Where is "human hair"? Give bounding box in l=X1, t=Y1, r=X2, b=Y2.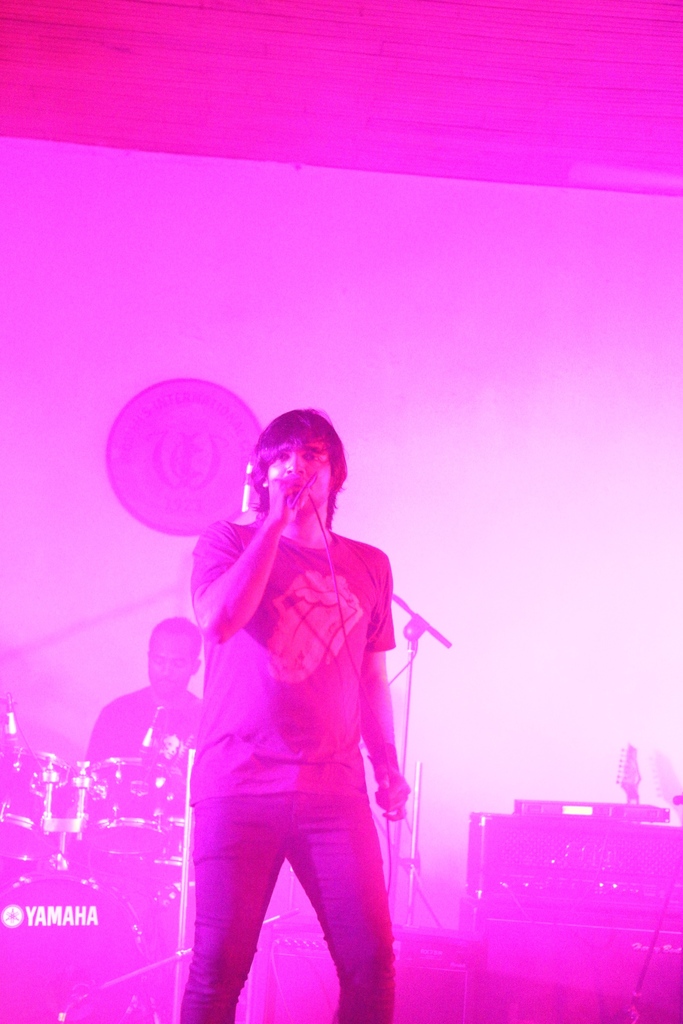
l=240, t=414, r=342, b=531.
